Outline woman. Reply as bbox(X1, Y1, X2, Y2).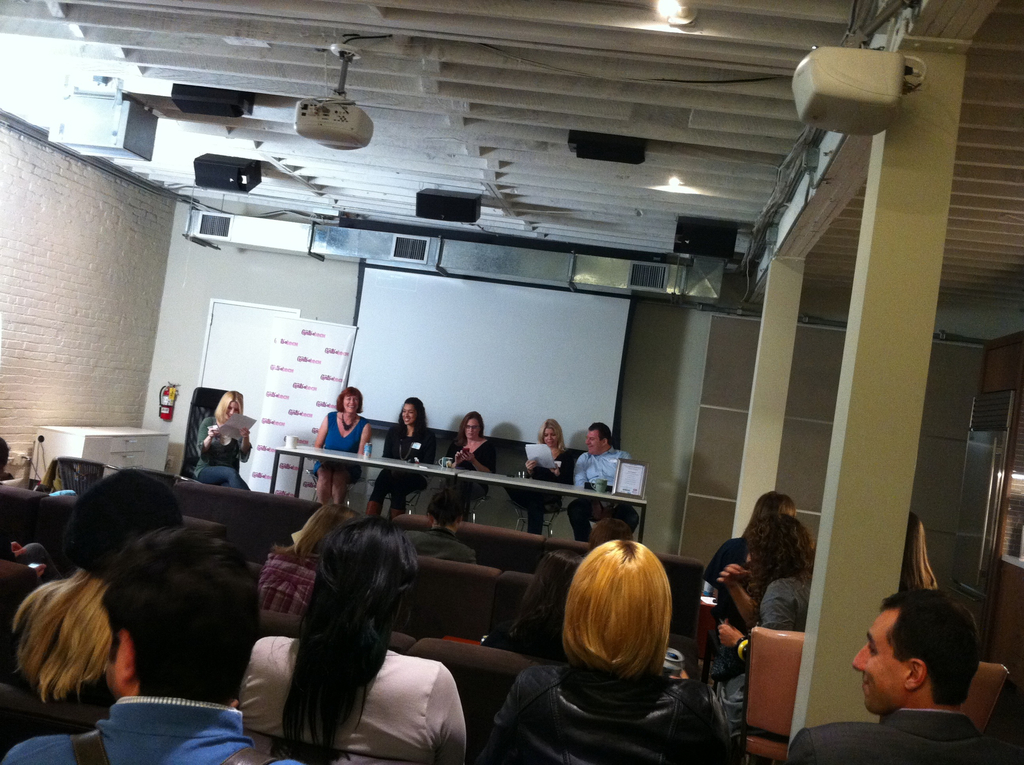
bbox(365, 398, 440, 528).
